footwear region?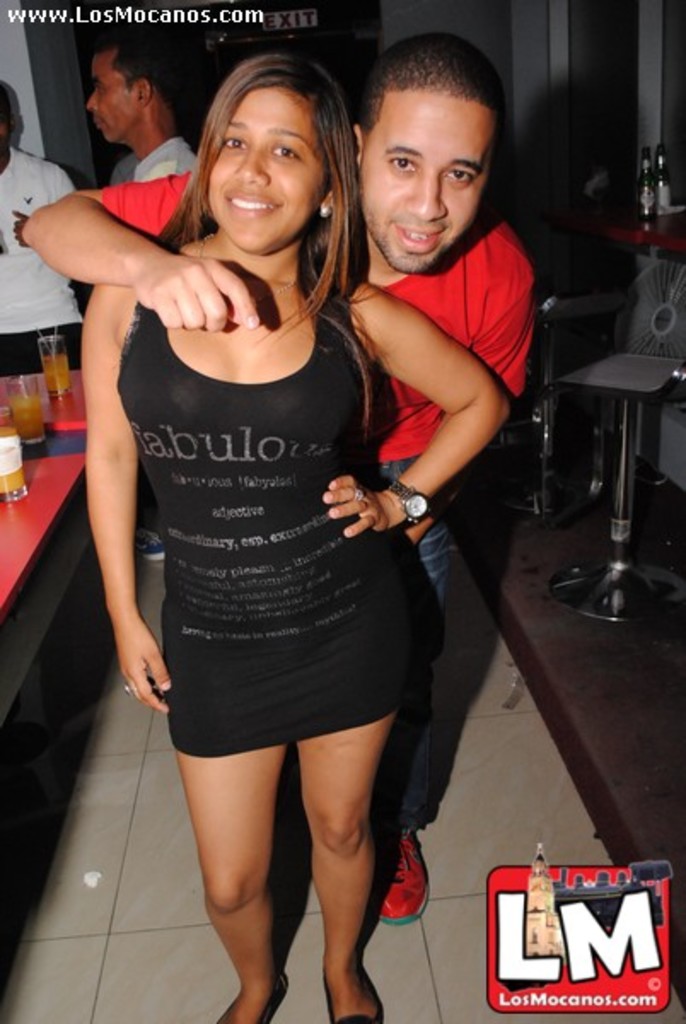
bbox(321, 961, 384, 1022)
